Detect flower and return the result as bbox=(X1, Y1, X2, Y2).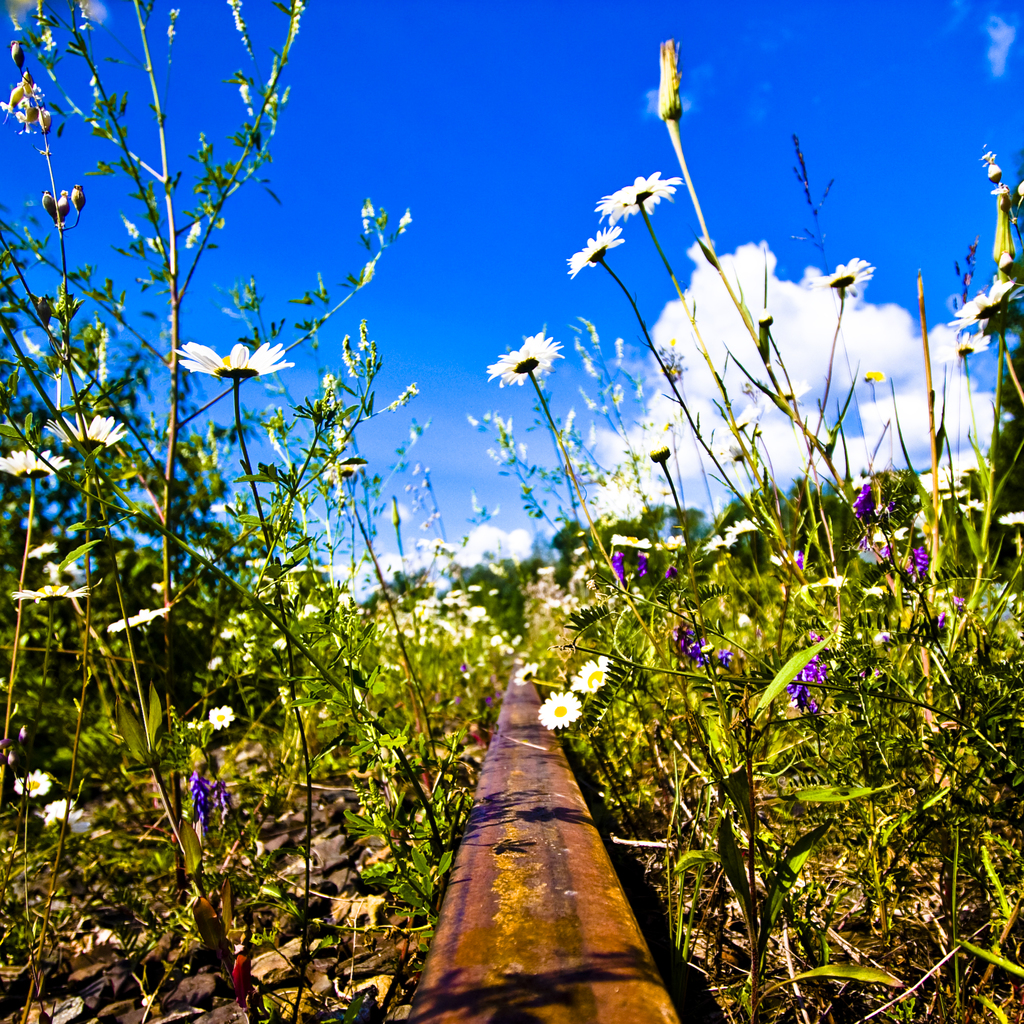
bbox=(809, 260, 874, 305).
